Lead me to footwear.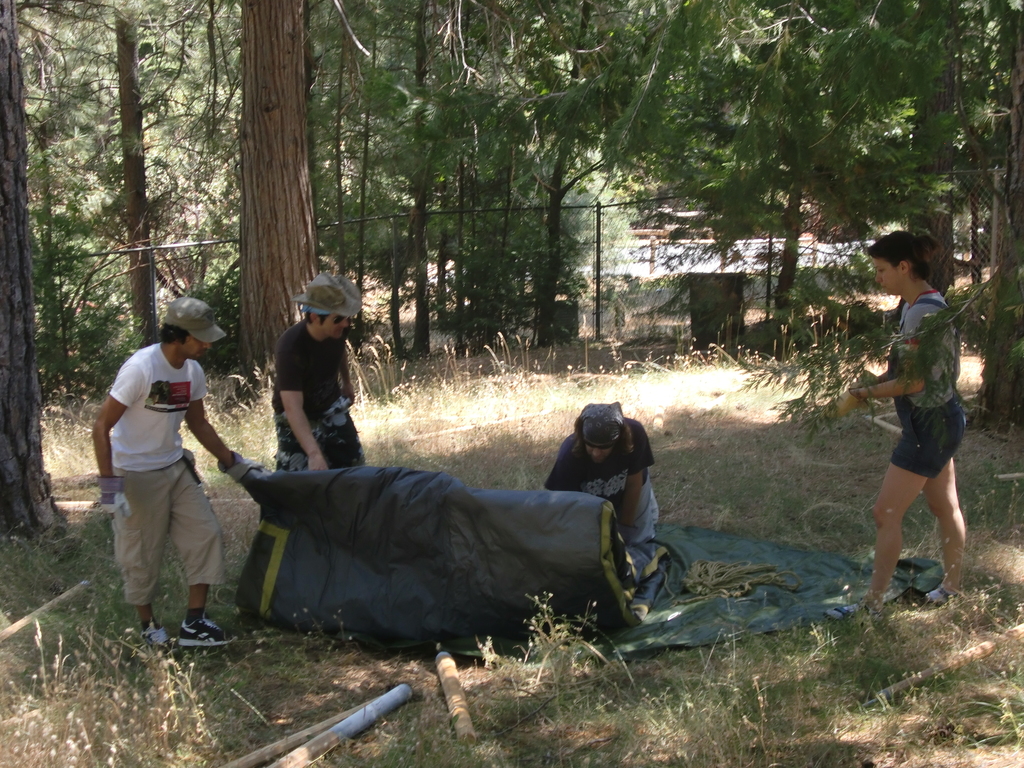
Lead to {"x1": 825, "y1": 600, "x2": 866, "y2": 614}.
